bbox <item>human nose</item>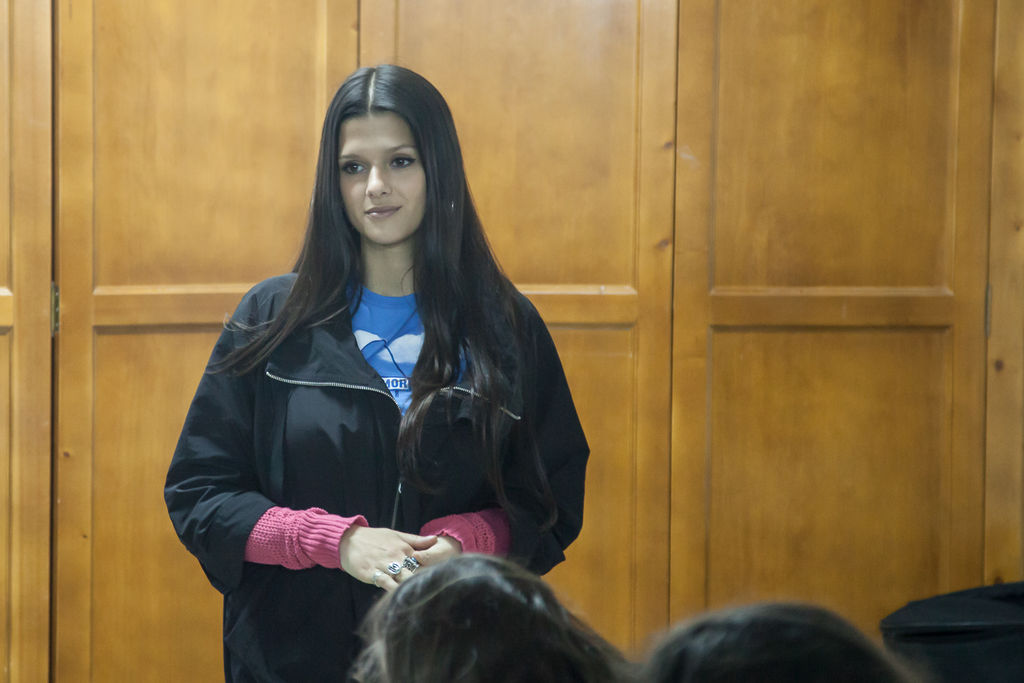
box=[364, 160, 392, 200]
